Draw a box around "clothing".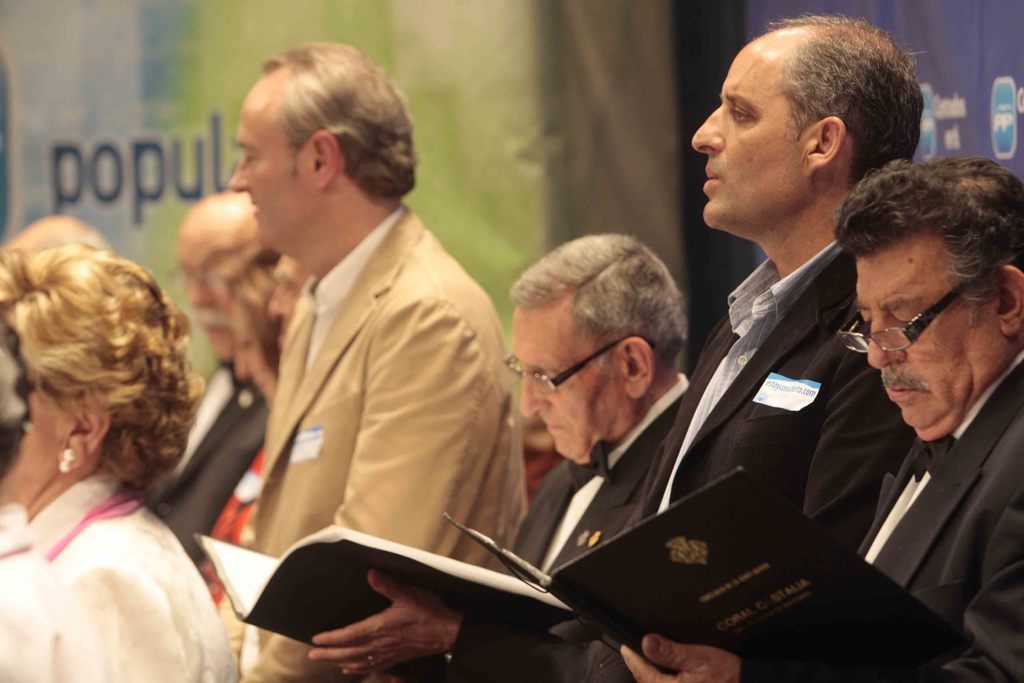
[x1=22, y1=468, x2=236, y2=682].
